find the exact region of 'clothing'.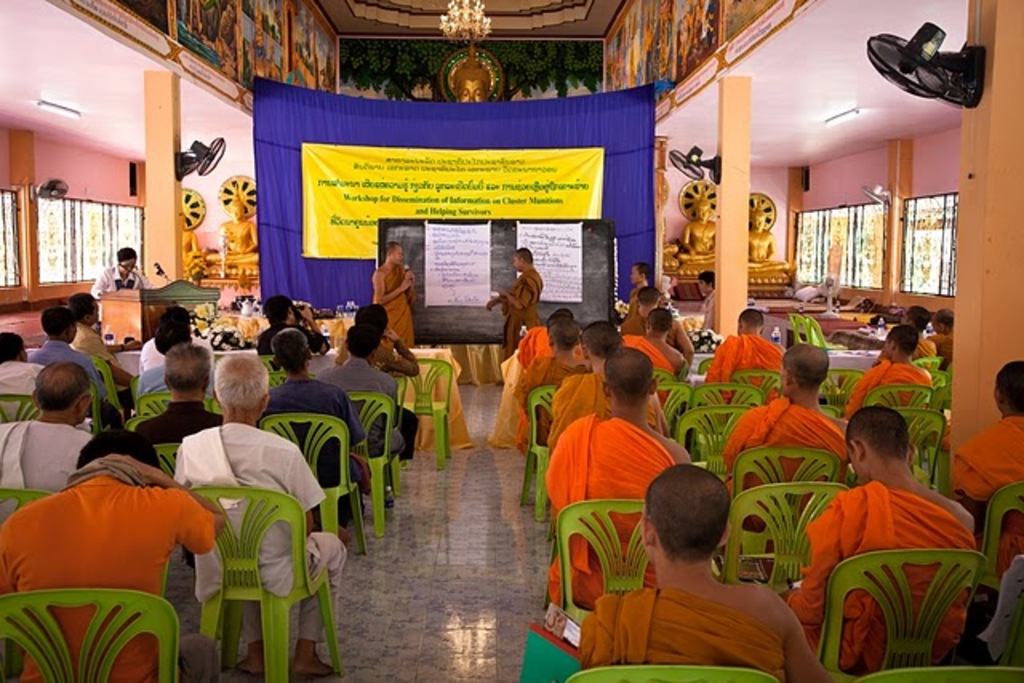
Exact region: 576 584 830 678.
